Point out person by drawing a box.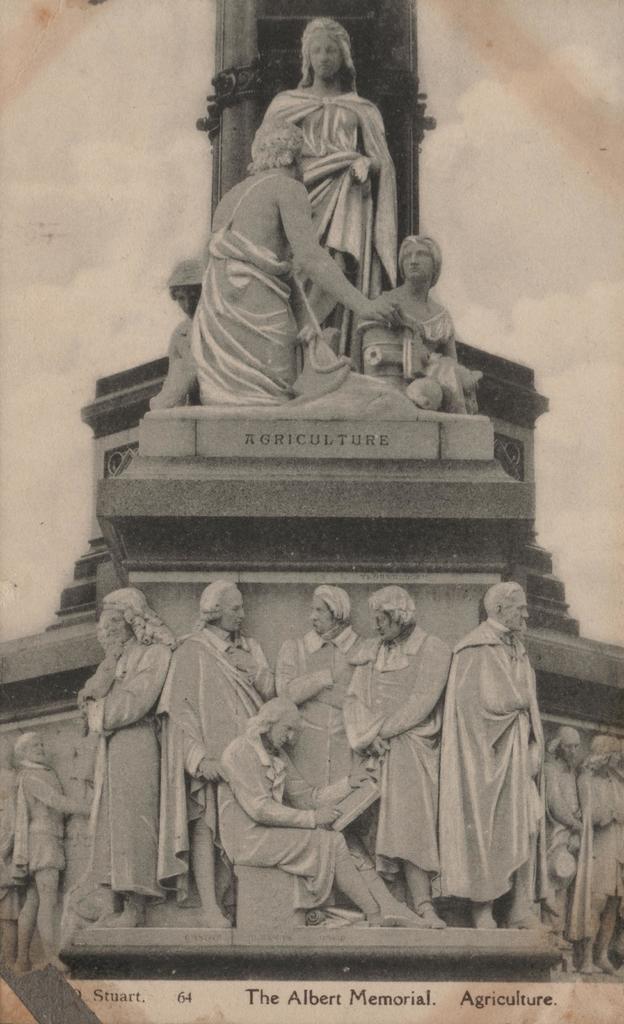
417,582,552,941.
